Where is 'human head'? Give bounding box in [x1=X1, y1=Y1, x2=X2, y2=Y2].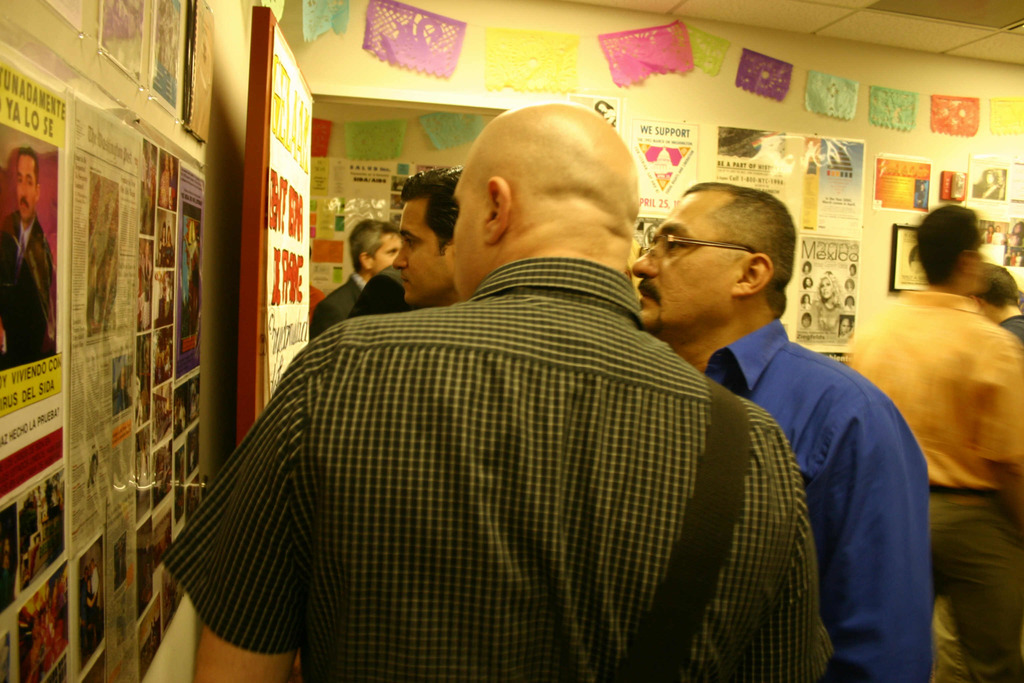
[x1=973, y1=261, x2=1020, y2=316].
